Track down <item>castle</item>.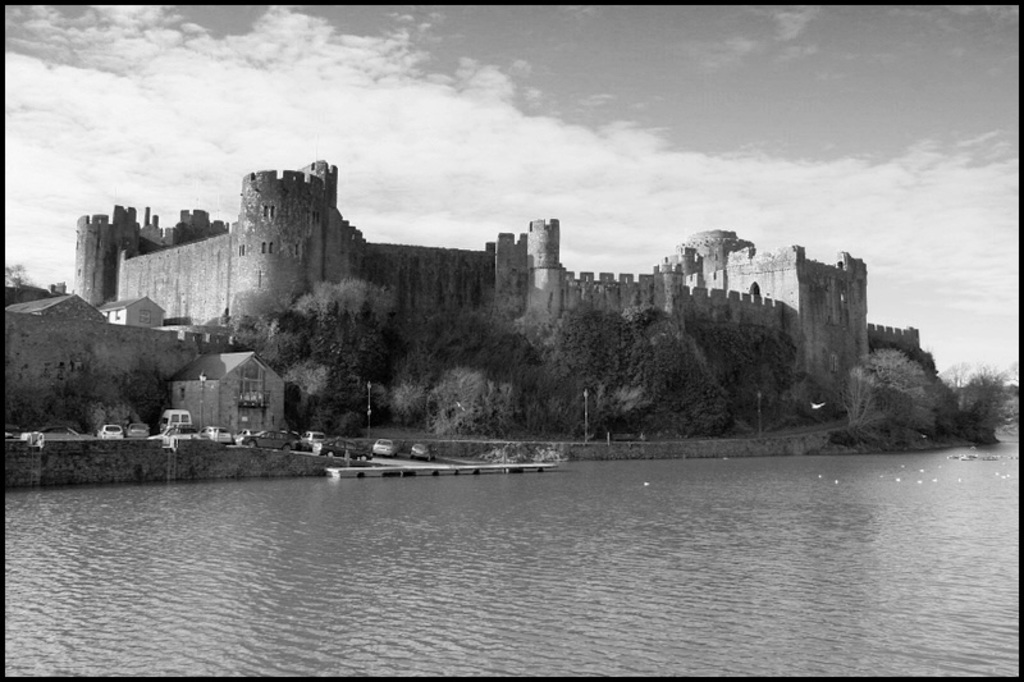
Tracked to 19 127 948 454.
